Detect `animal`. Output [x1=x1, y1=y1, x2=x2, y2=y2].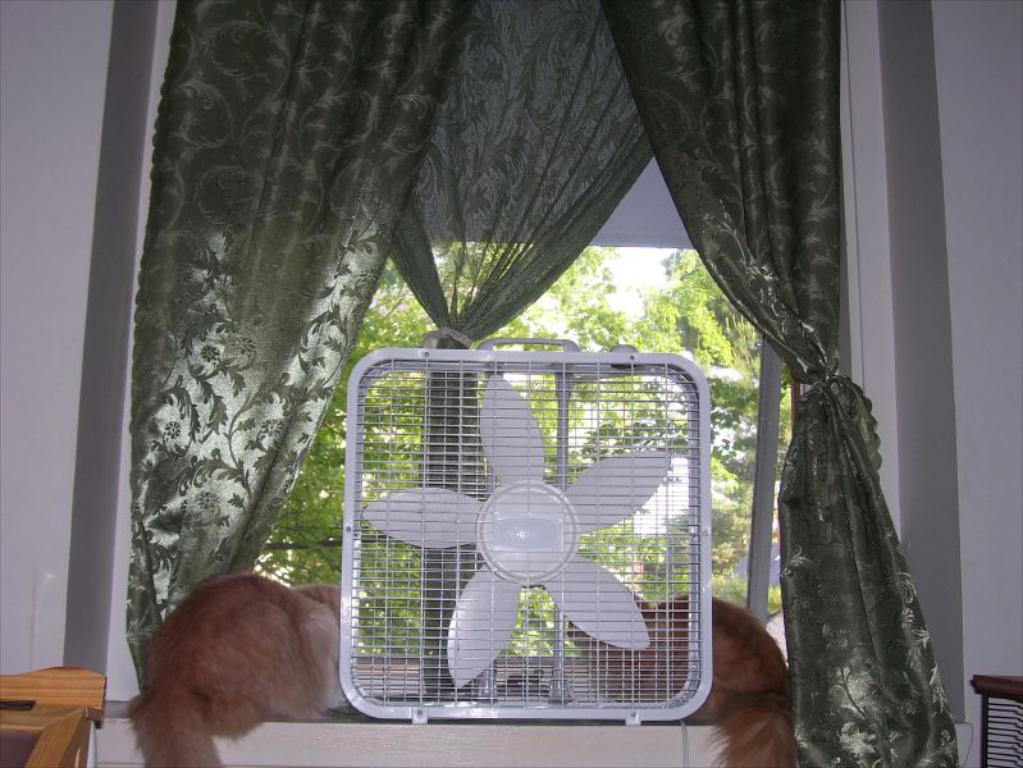
[x1=122, y1=575, x2=364, y2=767].
